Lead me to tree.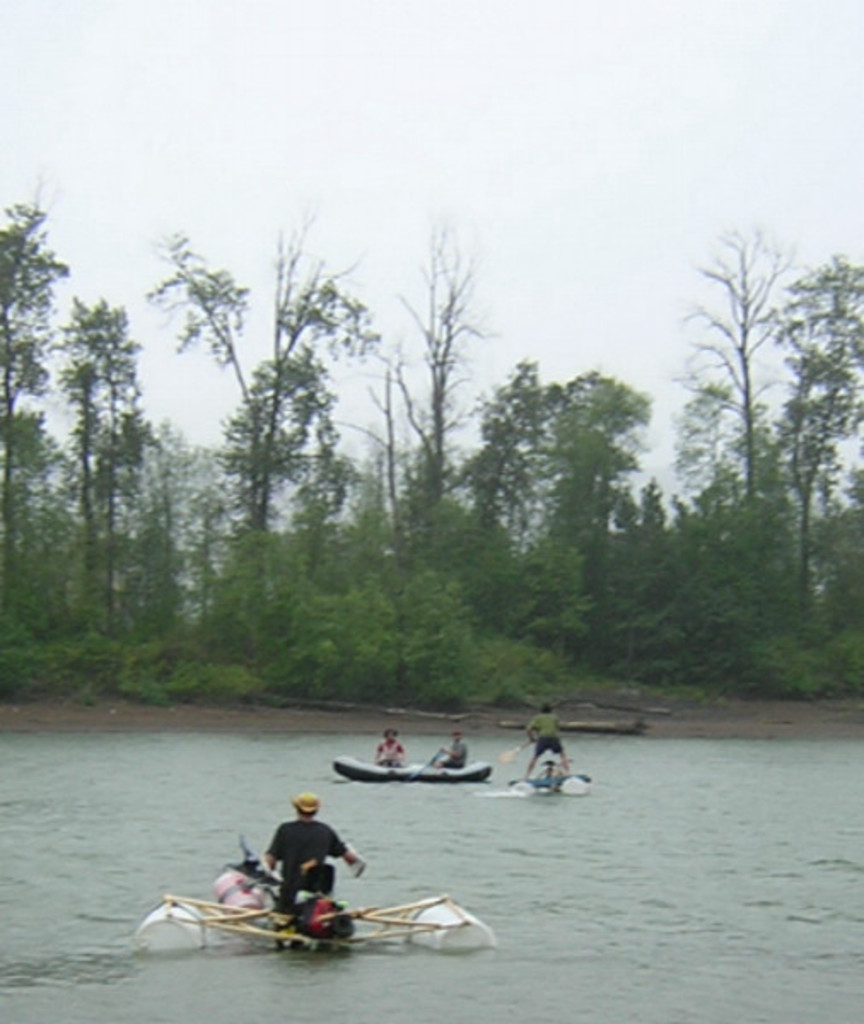
Lead to {"x1": 142, "y1": 224, "x2": 350, "y2": 630}.
